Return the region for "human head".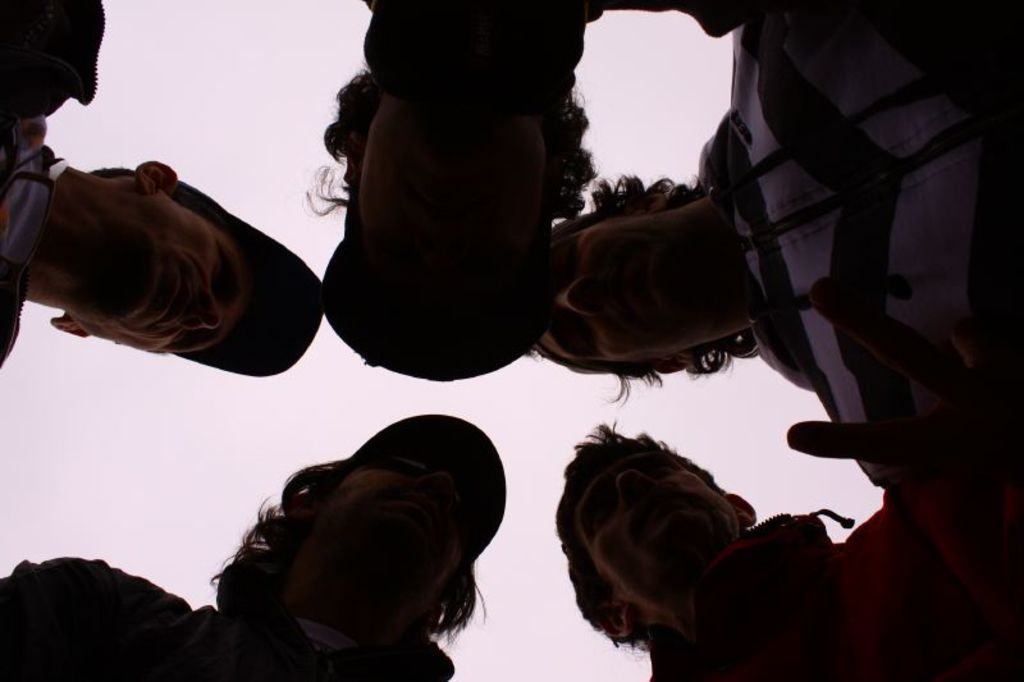
bbox(541, 174, 721, 381).
